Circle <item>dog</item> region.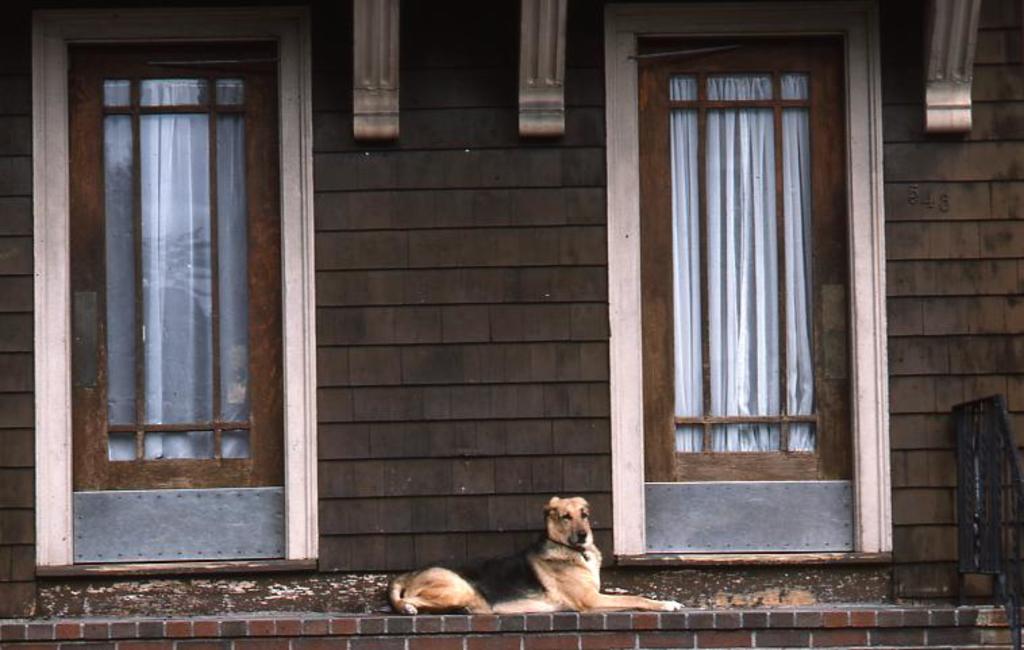
Region: <region>382, 496, 686, 615</region>.
